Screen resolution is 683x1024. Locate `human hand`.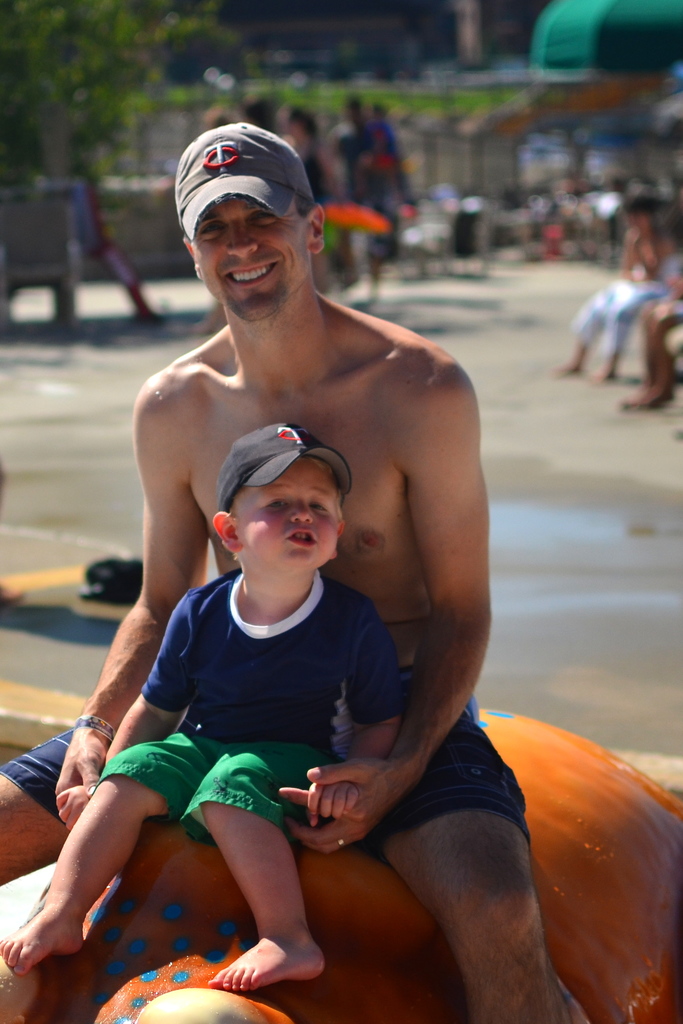
rect(54, 726, 113, 802).
